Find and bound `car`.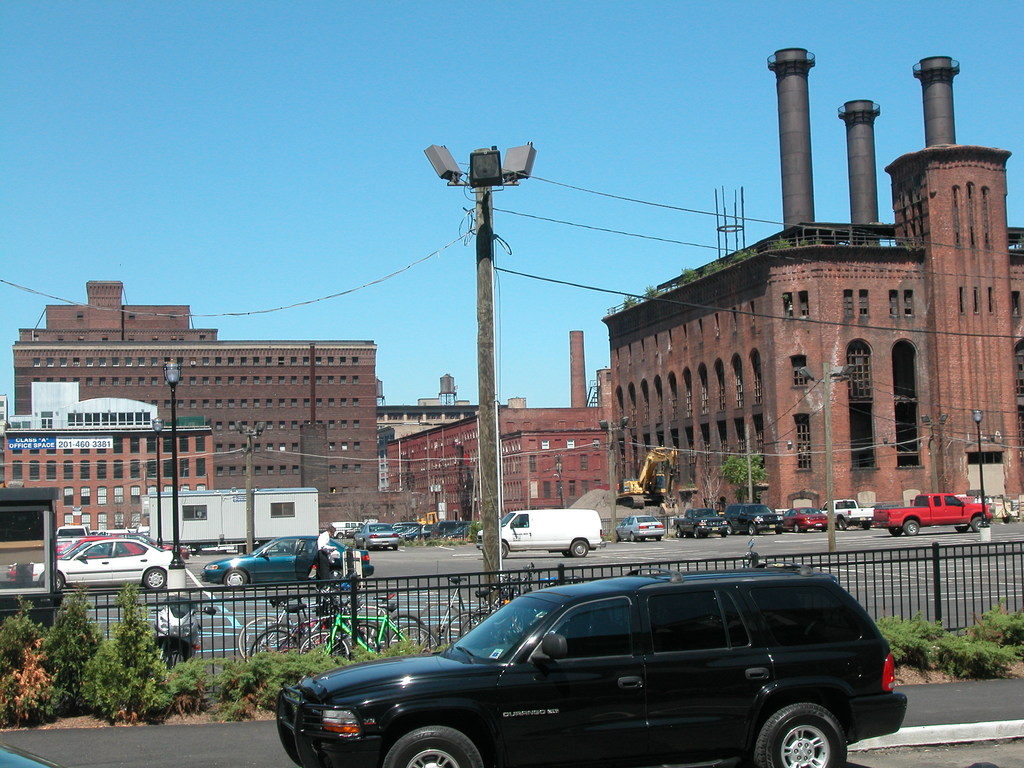
Bound: {"x1": 56, "y1": 531, "x2": 156, "y2": 587}.
